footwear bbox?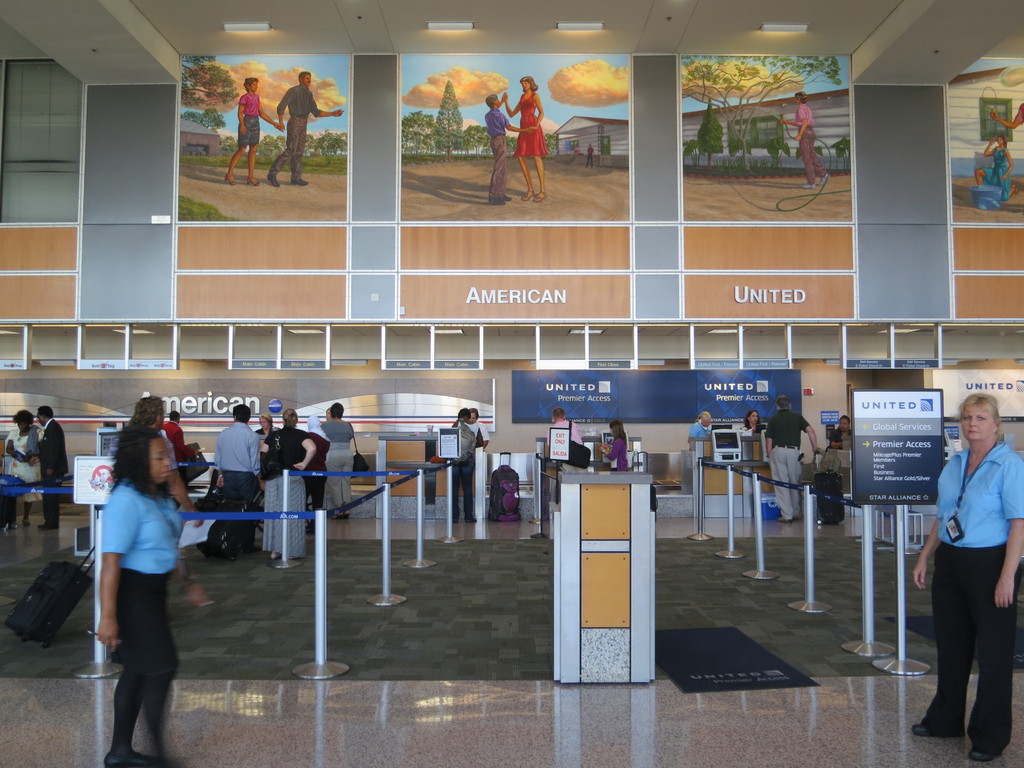
rect(104, 750, 161, 767)
